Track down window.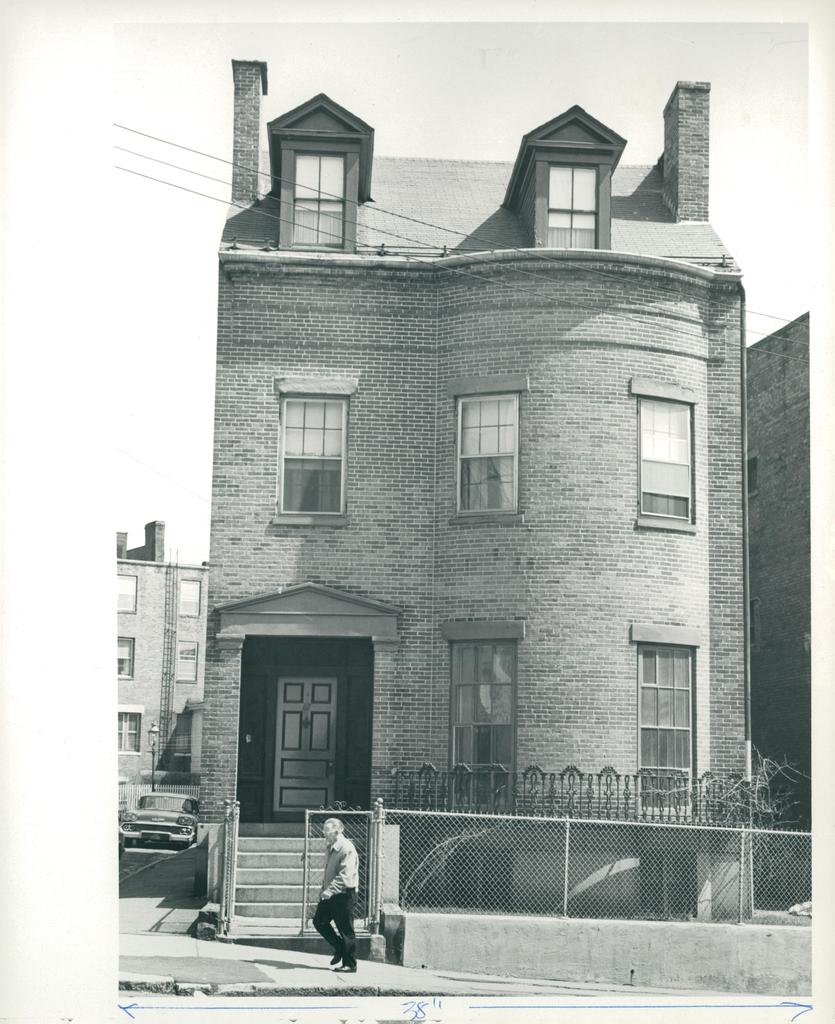
Tracked to crop(620, 608, 703, 818).
